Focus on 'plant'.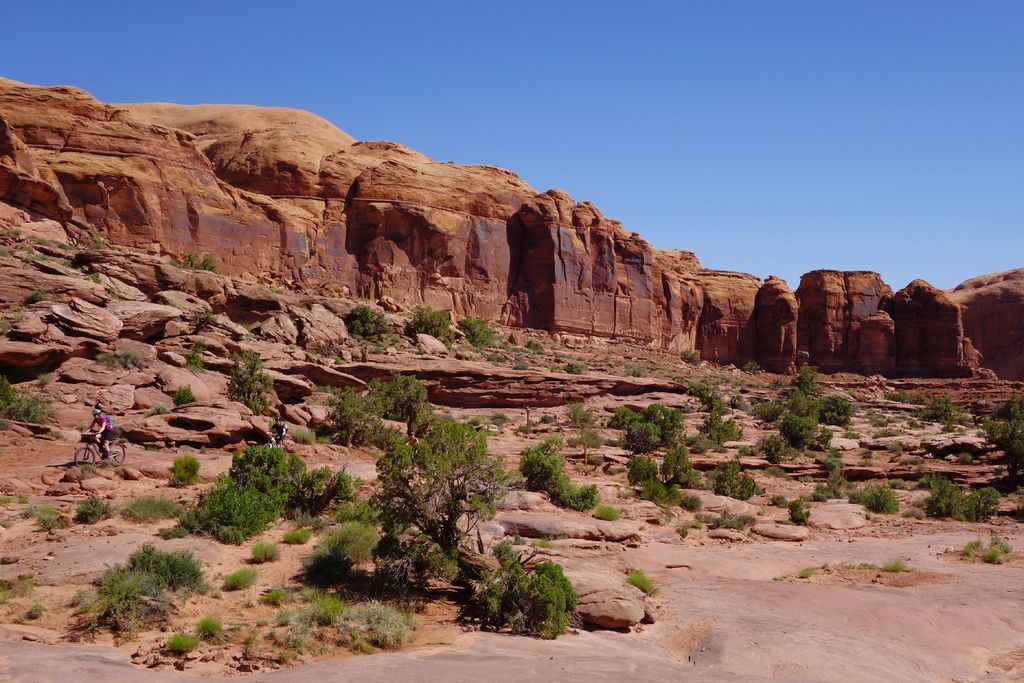
Focused at <bbox>204, 620, 227, 630</bbox>.
